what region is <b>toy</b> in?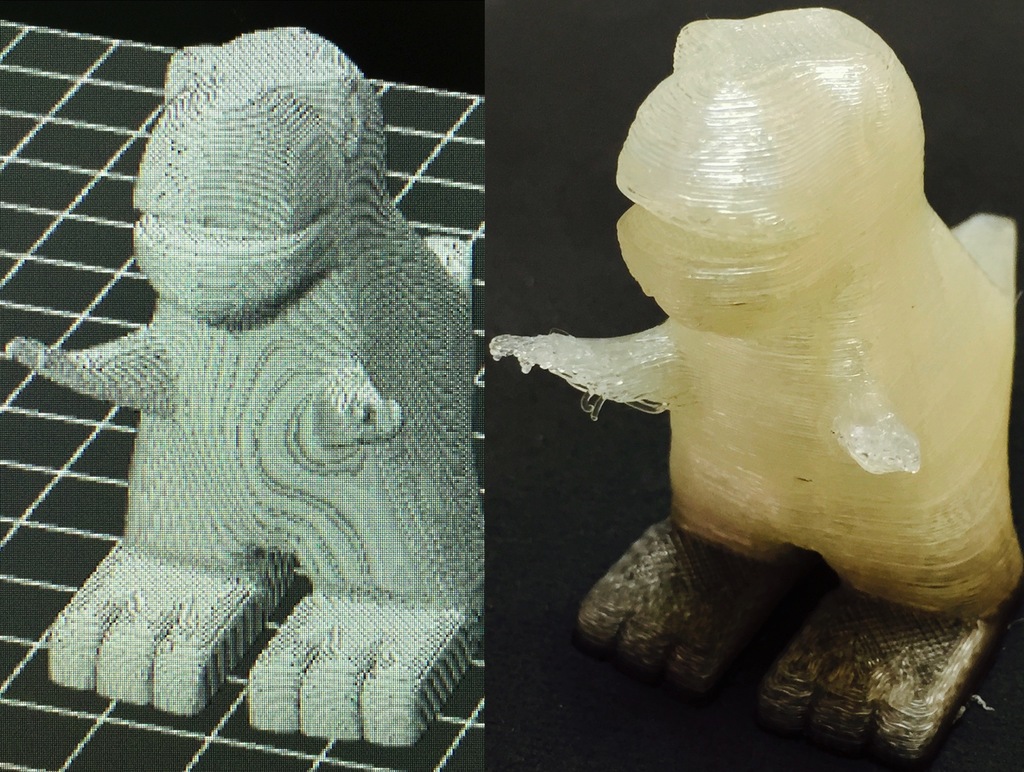
region(486, 30, 997, 749).
